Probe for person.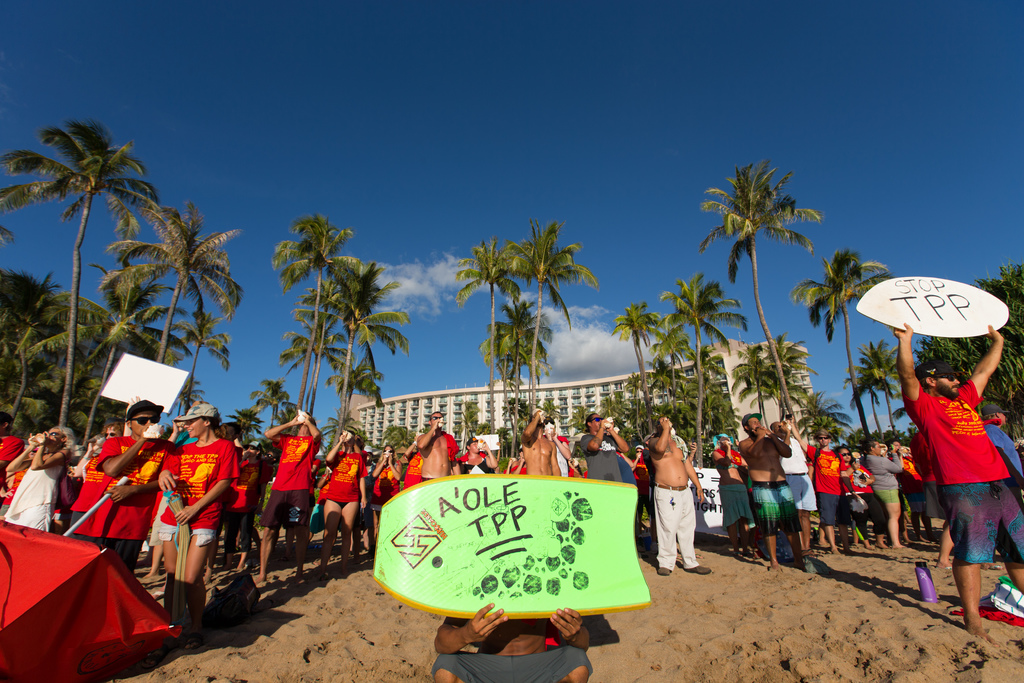
Probe result: 266:411:321:589.
